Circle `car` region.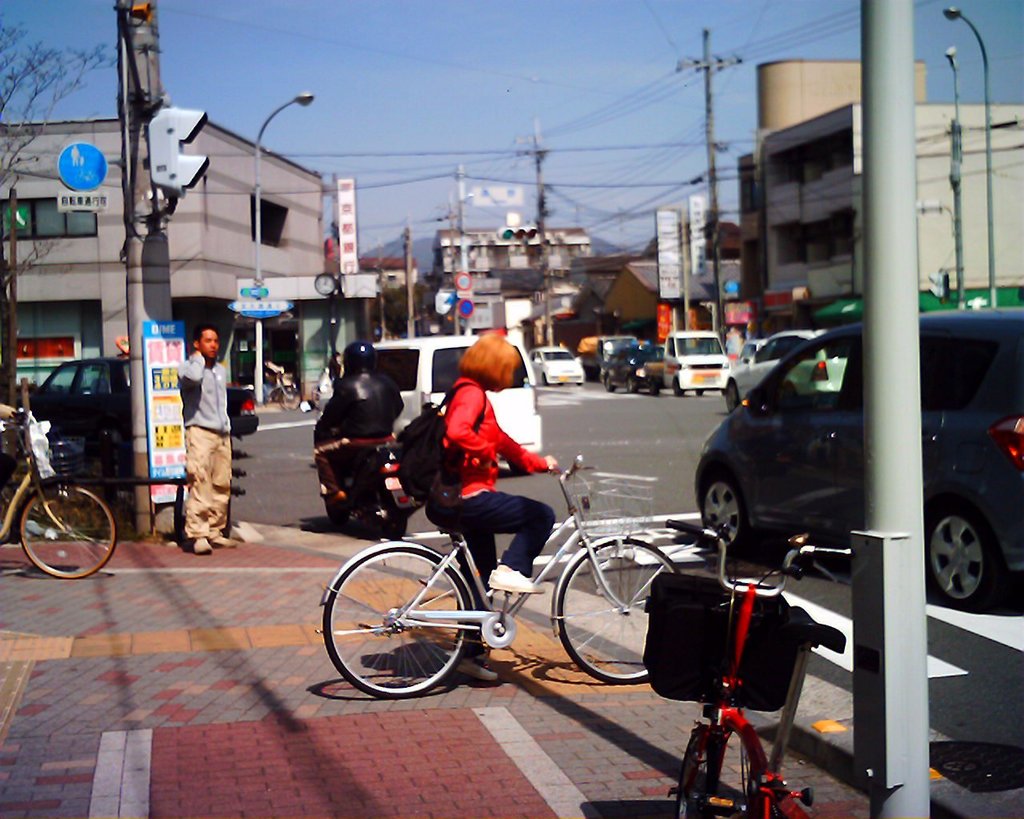
Region: box(601, 346, 653, 393).
